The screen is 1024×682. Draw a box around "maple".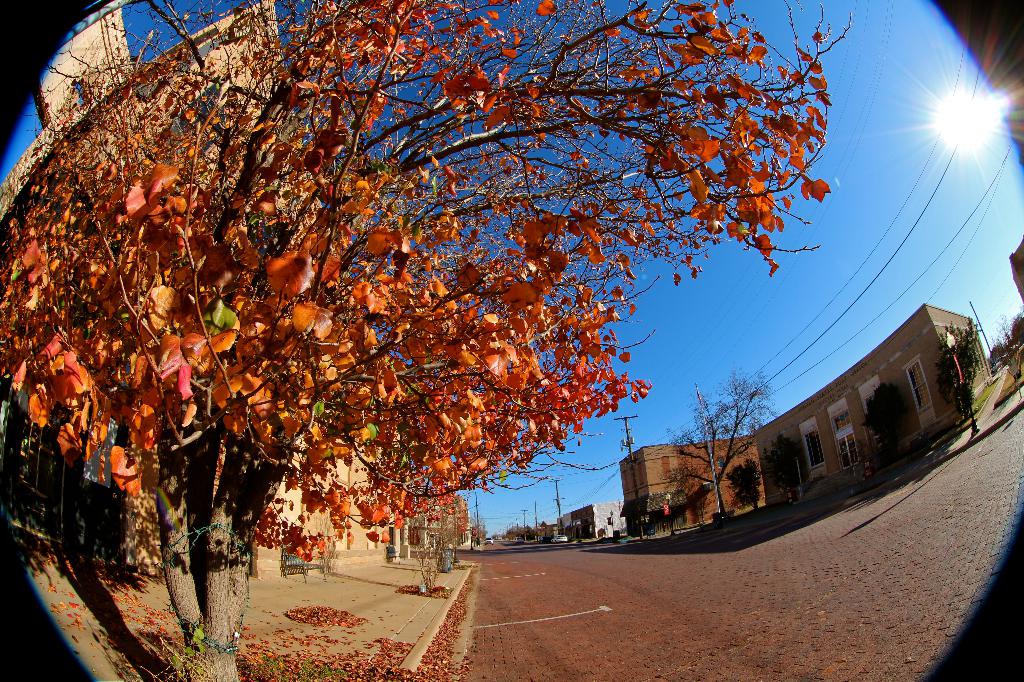
{"x1": 0, "y1": 22, "x2": 957, "y2": 646}.
